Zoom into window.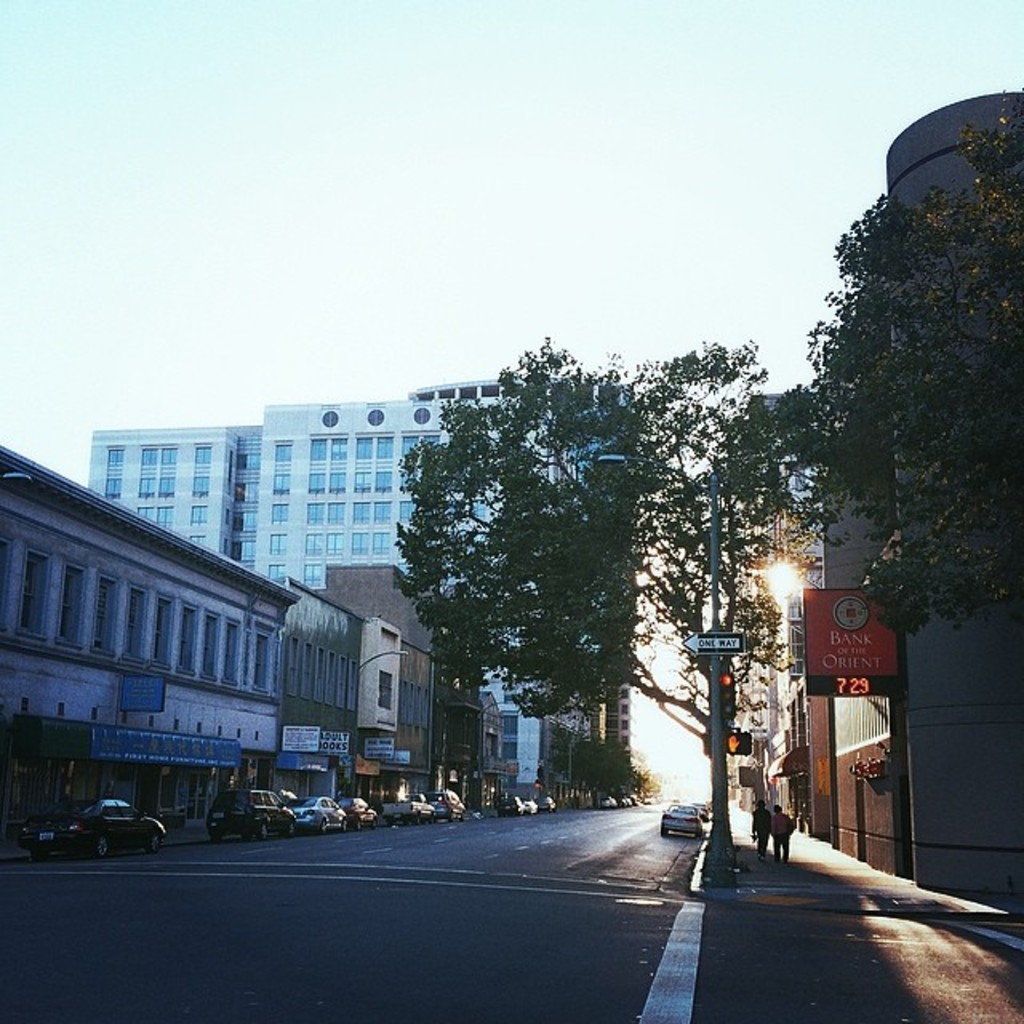
Zoom target: 354:474:394:494.
